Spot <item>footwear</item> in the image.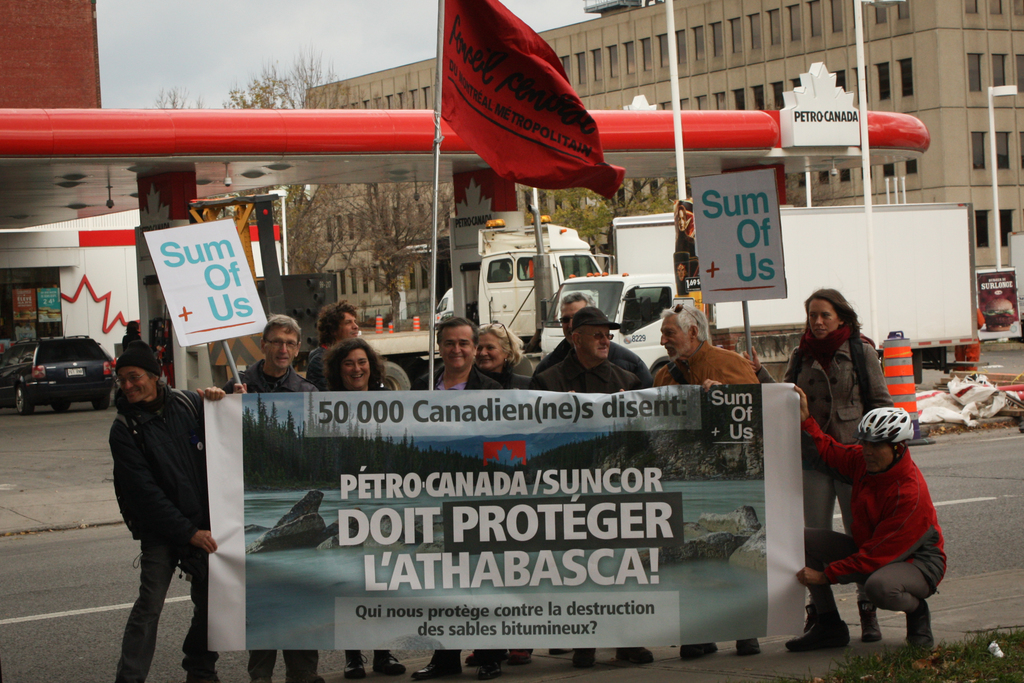
<item>footwear</item> found at region(346, 662, 365, 680).
